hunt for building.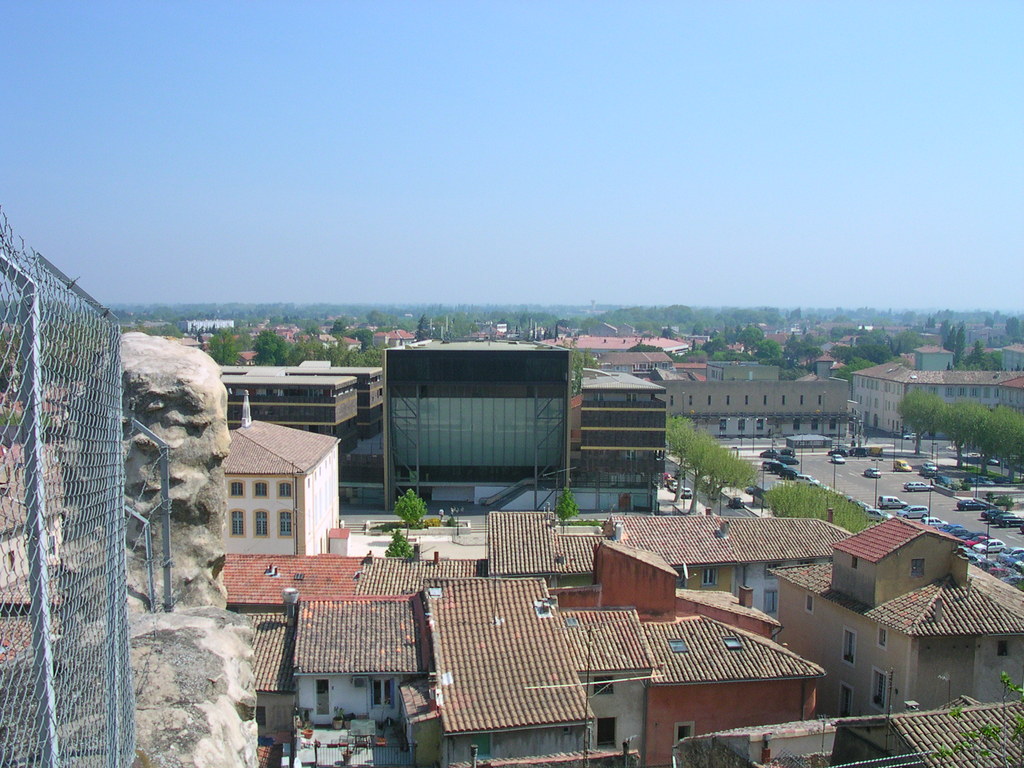
Hunted down at x1=858 y1=340 x2=1023 y2=437.
